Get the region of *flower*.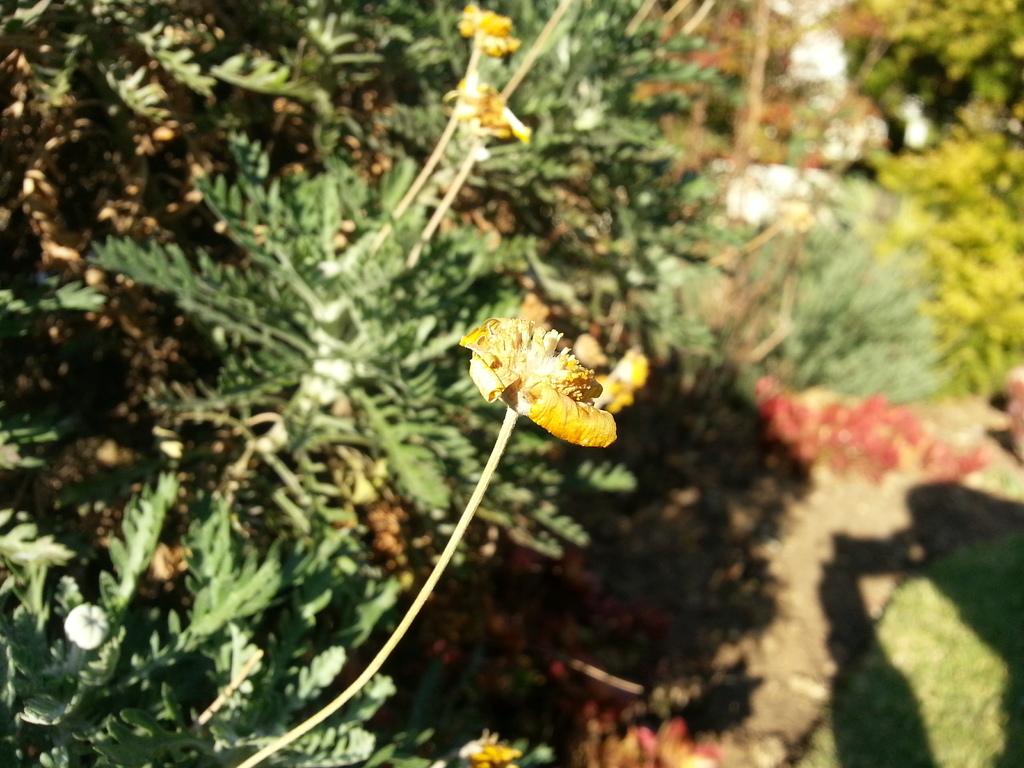
x1=468 y1=724 x2=522 y2=767.
